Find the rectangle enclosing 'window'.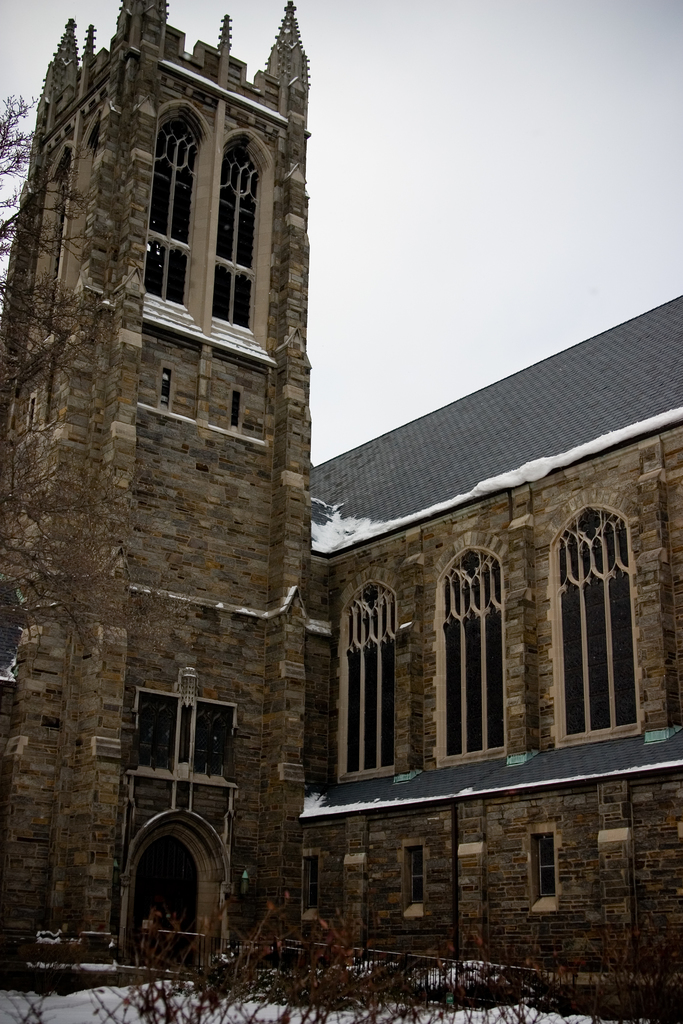
349, 575, 399, 774.
